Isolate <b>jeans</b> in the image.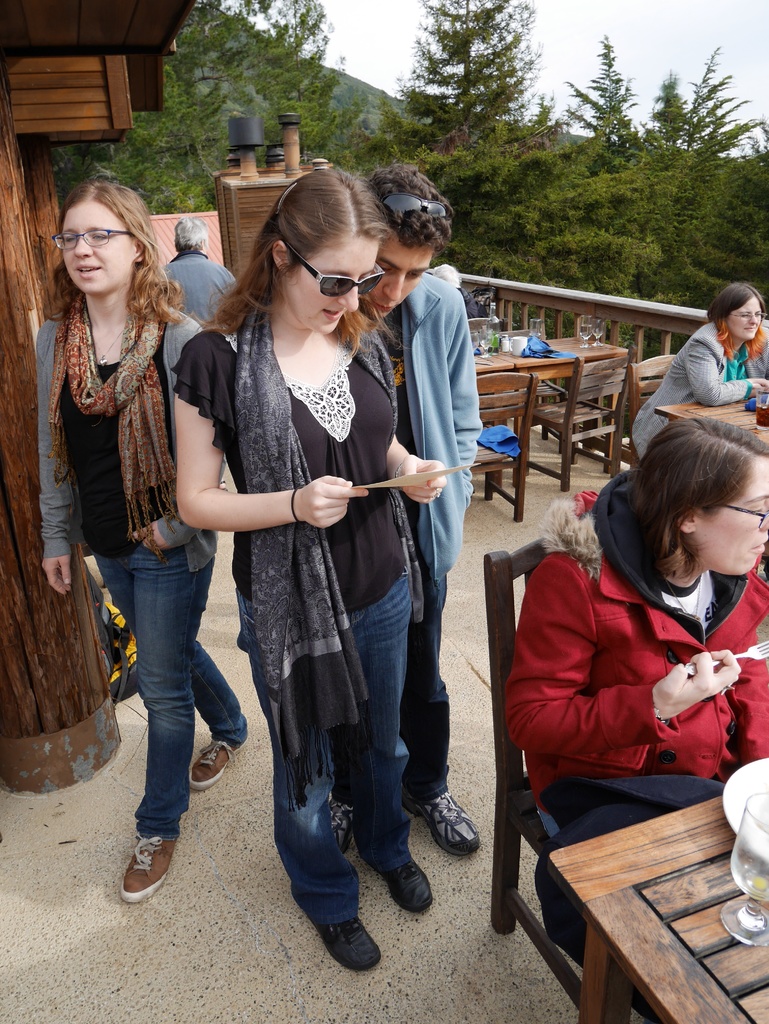
Isolated region: 233/570/411/930.
